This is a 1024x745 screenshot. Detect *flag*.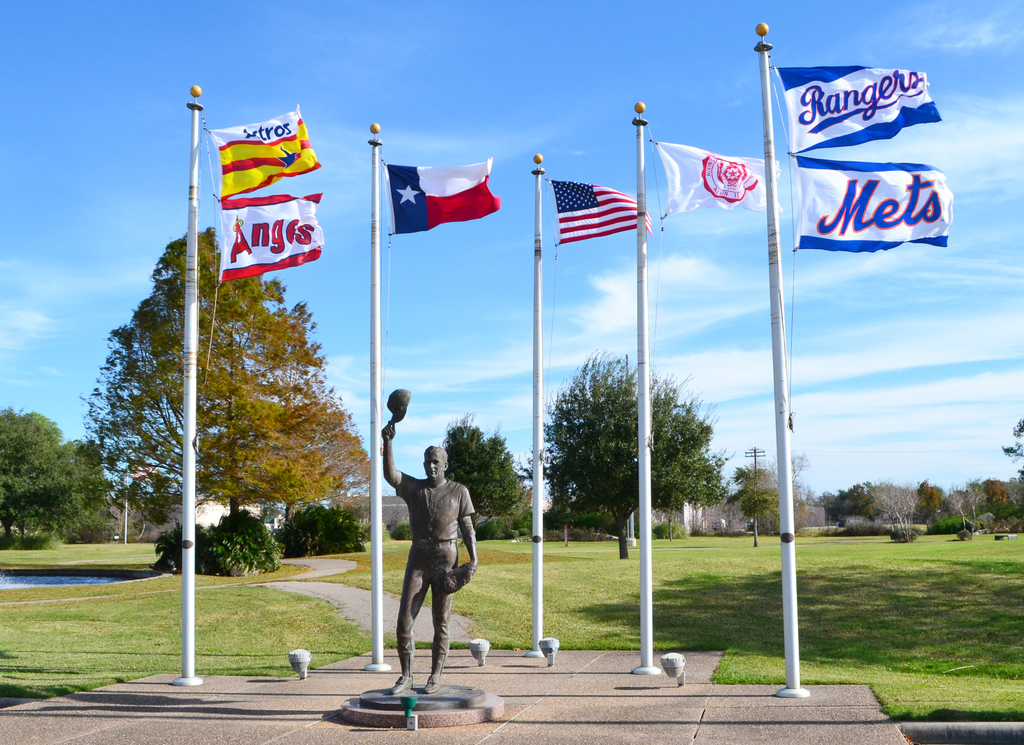
[386,154,509,242].
